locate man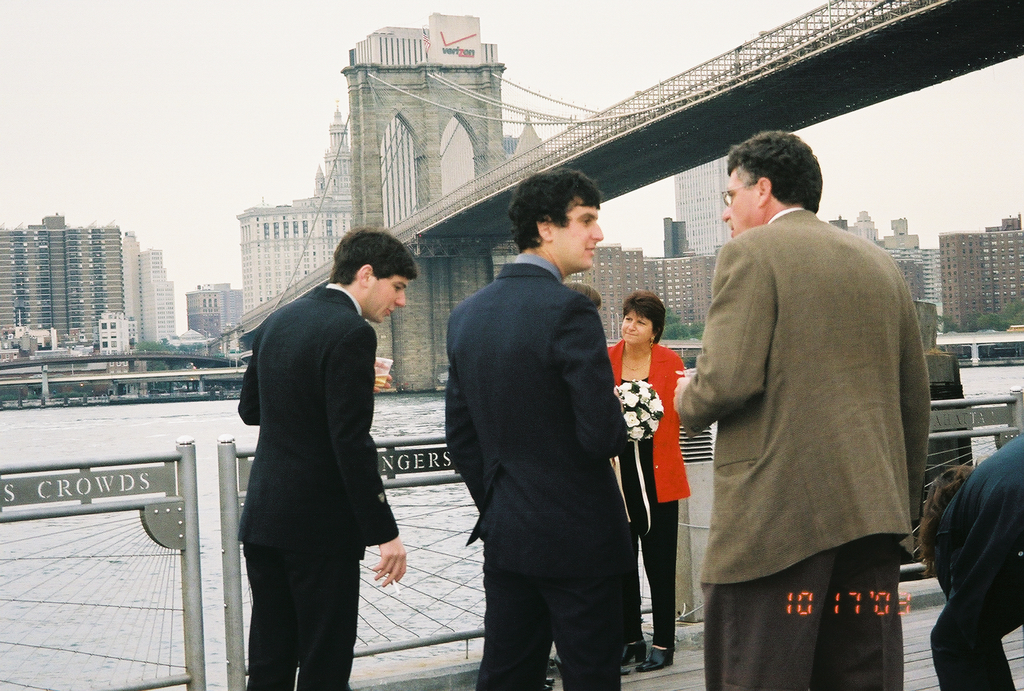
236 225 407 690
